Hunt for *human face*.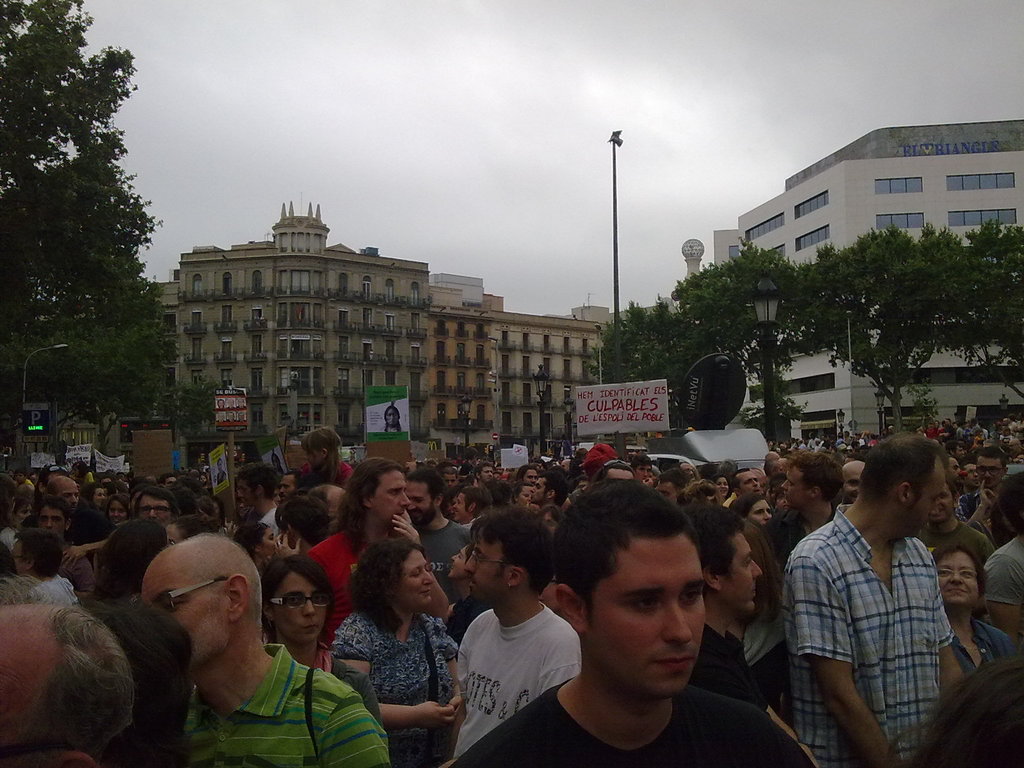
Hunted down at 842,460,861,505.
